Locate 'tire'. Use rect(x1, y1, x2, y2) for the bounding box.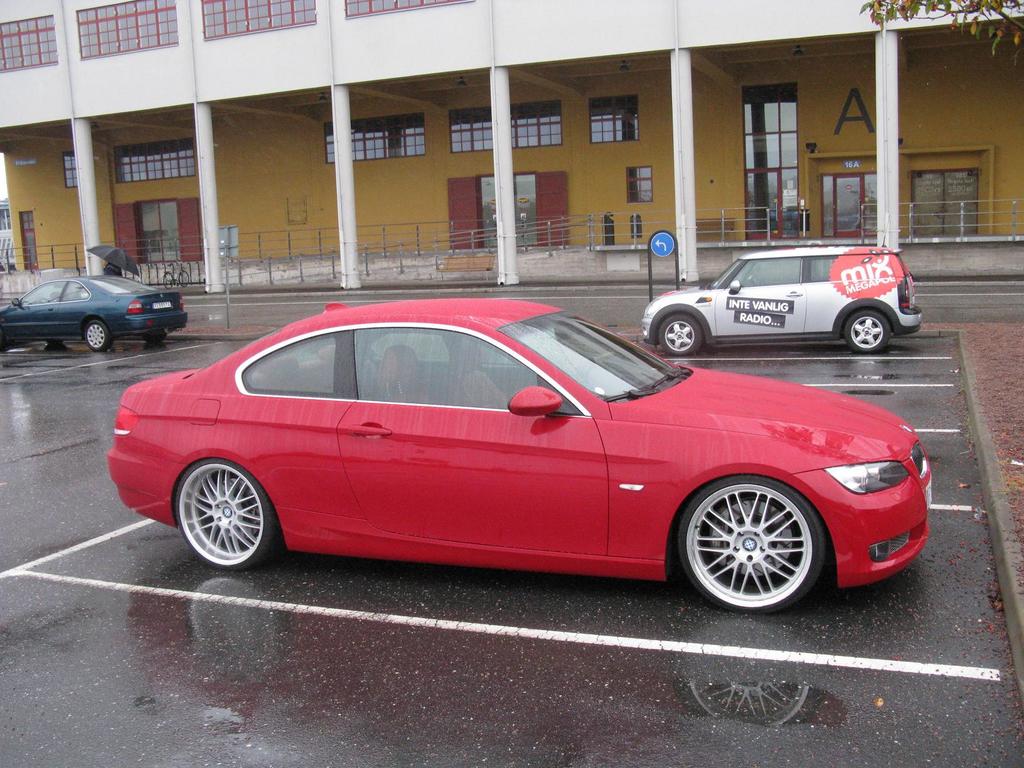
rect(173, 461, 279, 576).
